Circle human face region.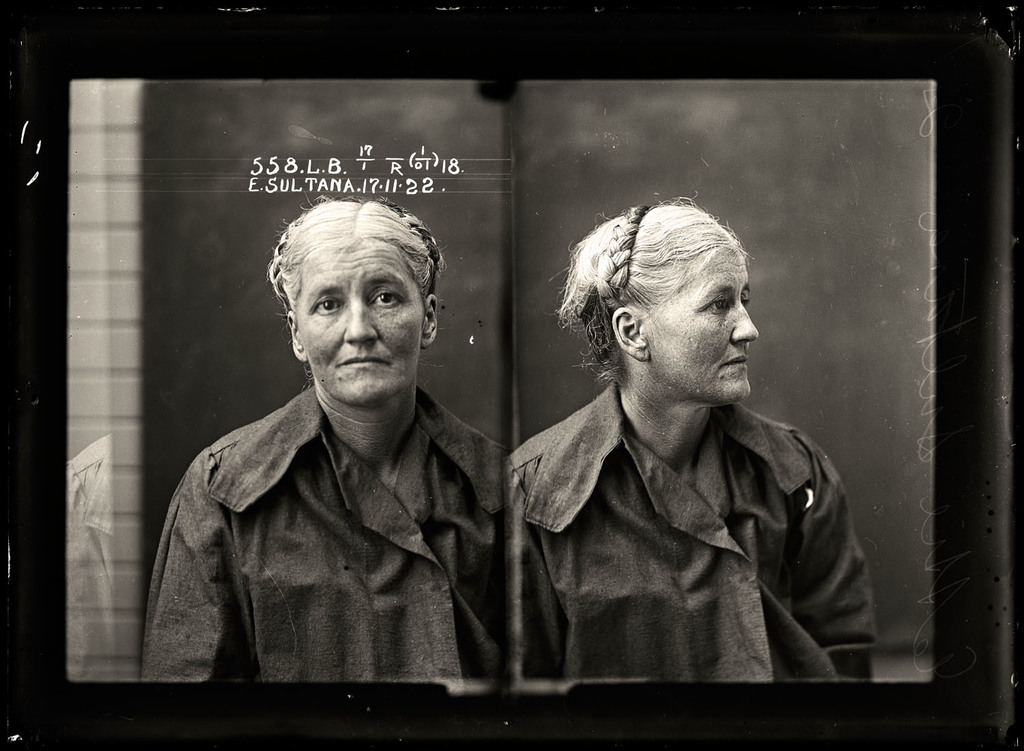
Region: pyautogui.locateOnScreen(296, 242, 424, 403).
